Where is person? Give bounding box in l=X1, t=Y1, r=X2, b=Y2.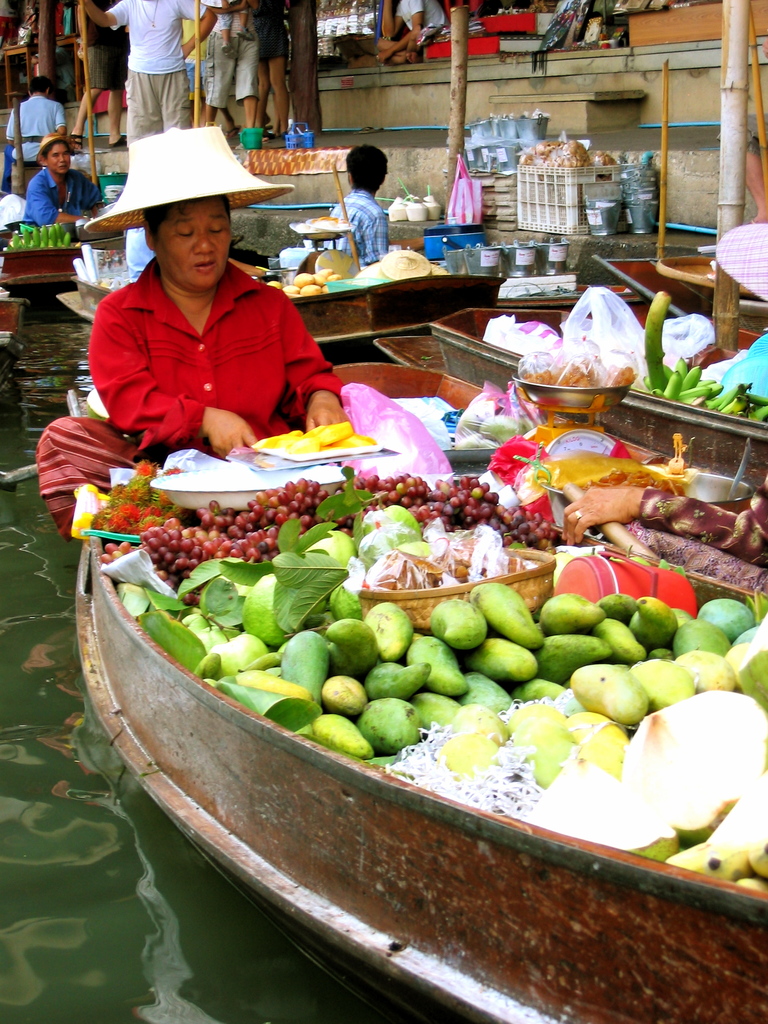
l=2, t=77, r=70, b=160.
